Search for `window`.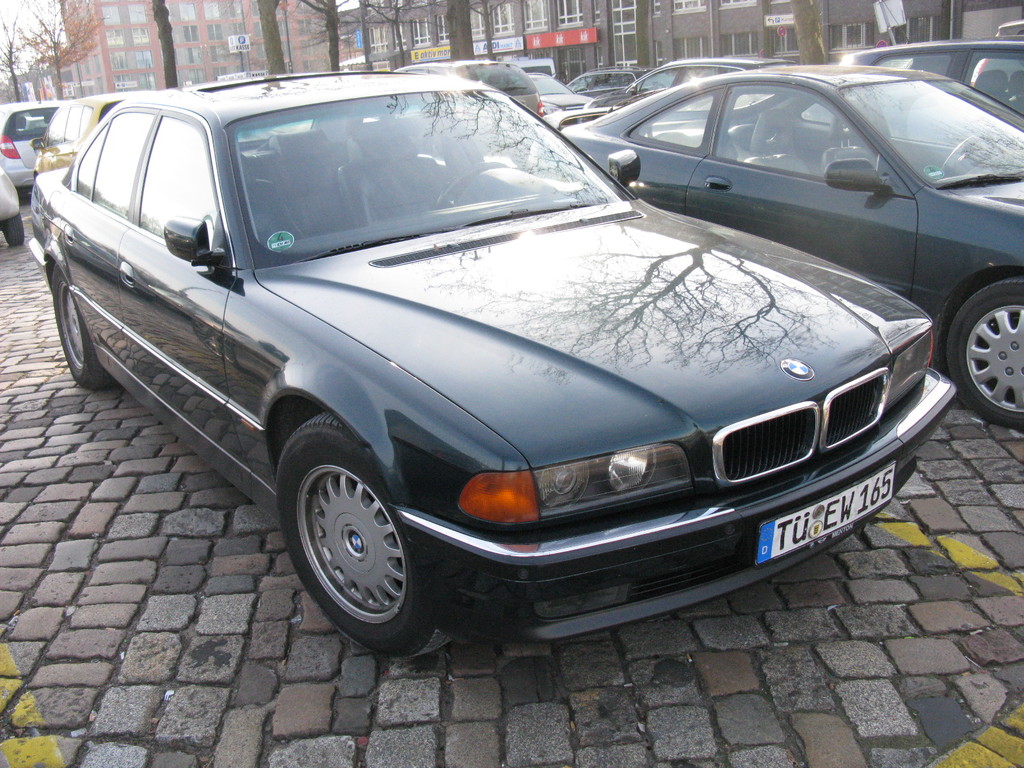
Found at (278,20,289,36).
